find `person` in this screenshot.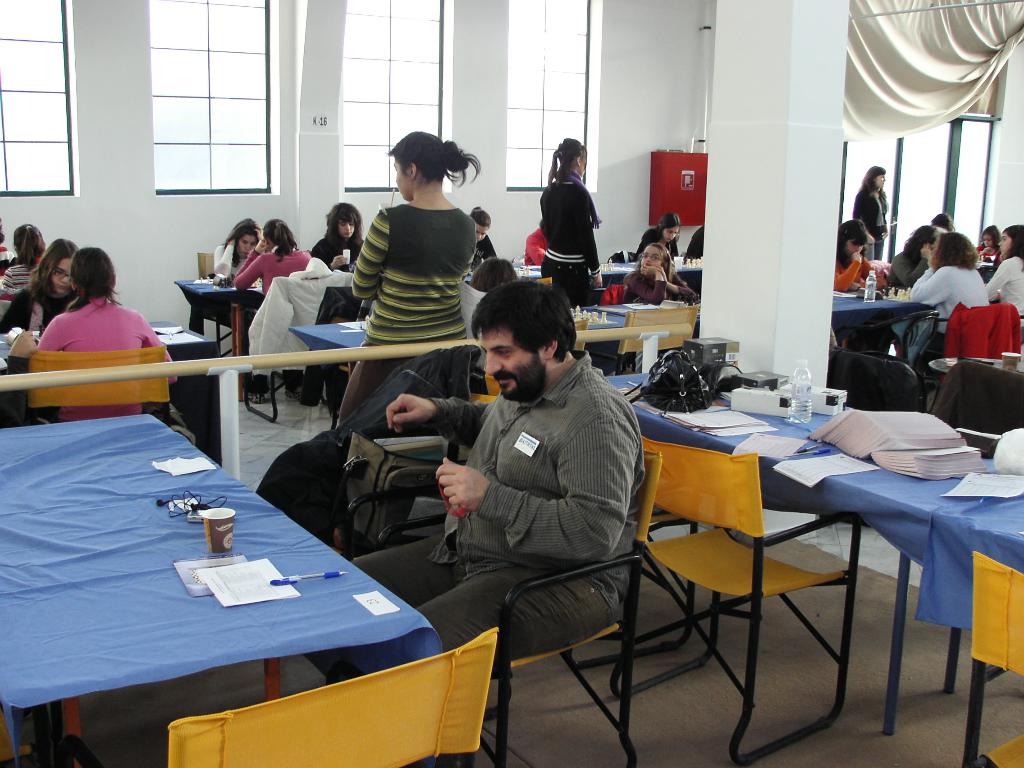
The bounding box for `person` is <bbox>215, 218, 264, 277</bbox>.
